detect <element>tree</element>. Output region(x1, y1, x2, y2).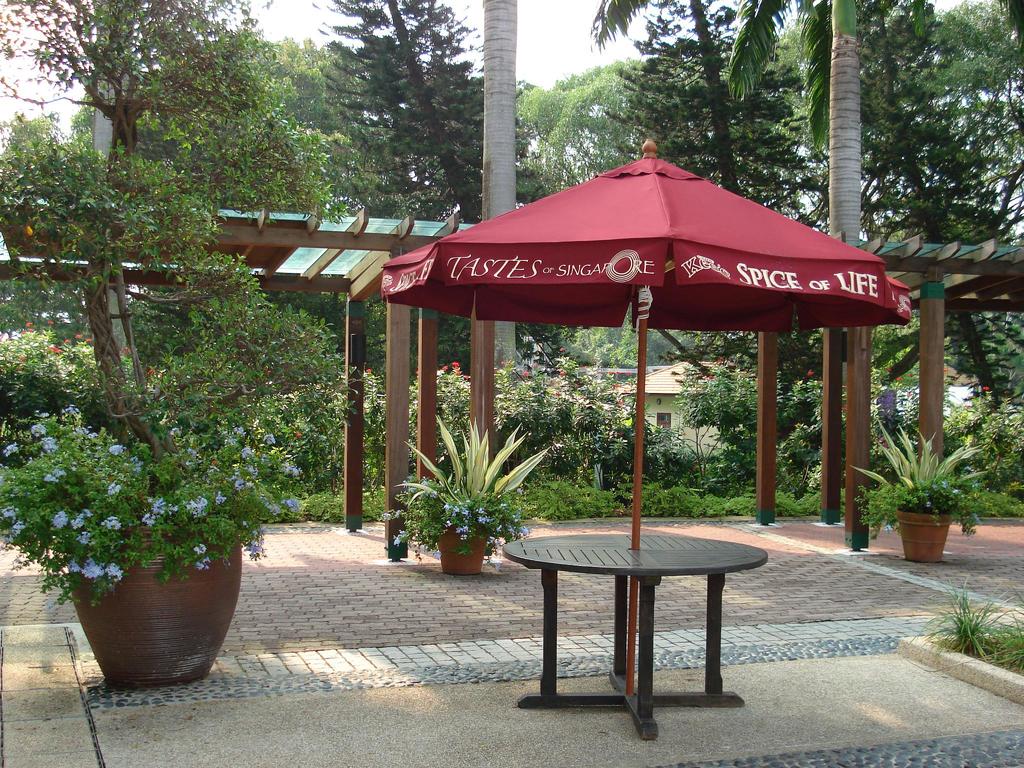
region(0, 0, 468, 512).
